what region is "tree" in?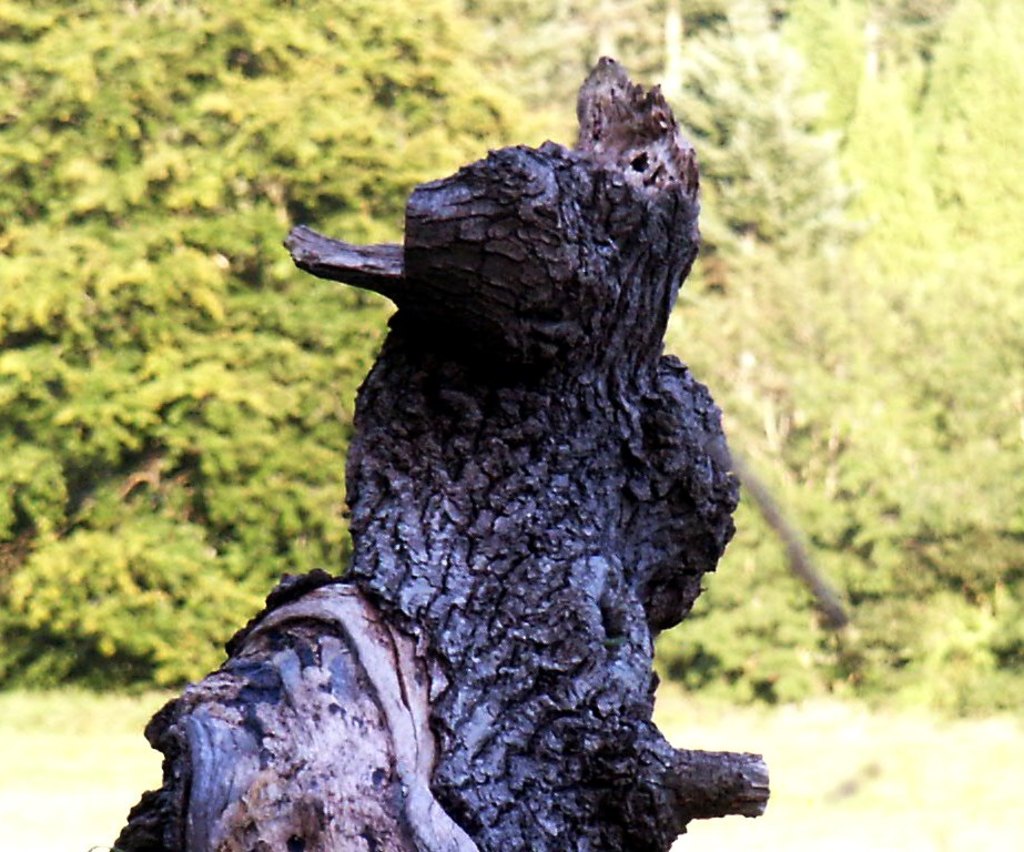
locate(185, 0, 501, 688).
